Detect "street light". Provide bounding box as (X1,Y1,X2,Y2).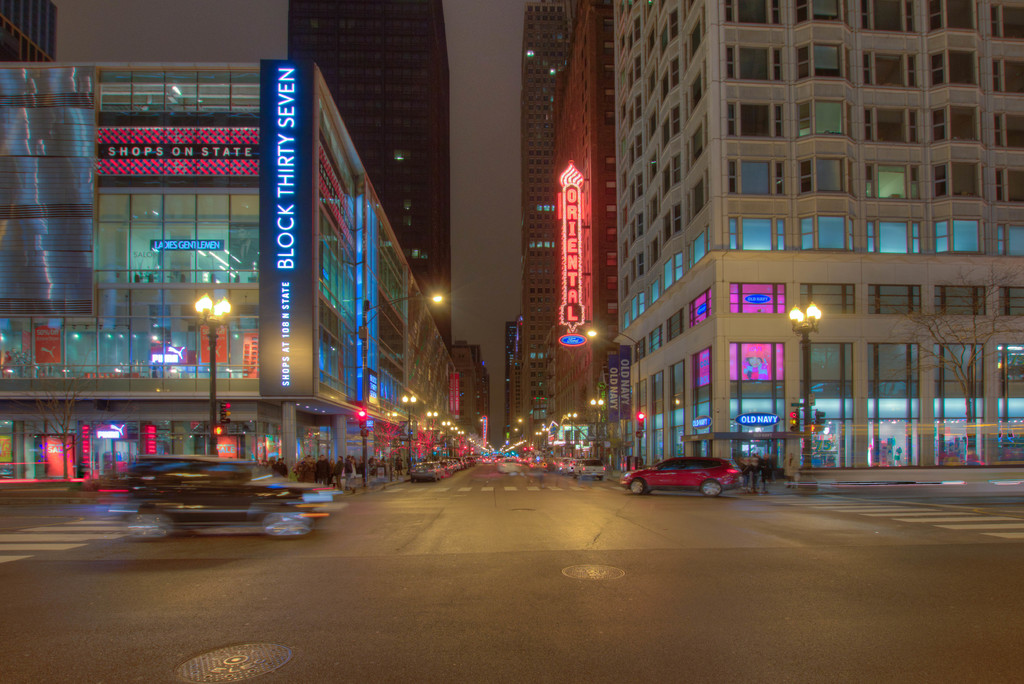
(401,394,416,475).
